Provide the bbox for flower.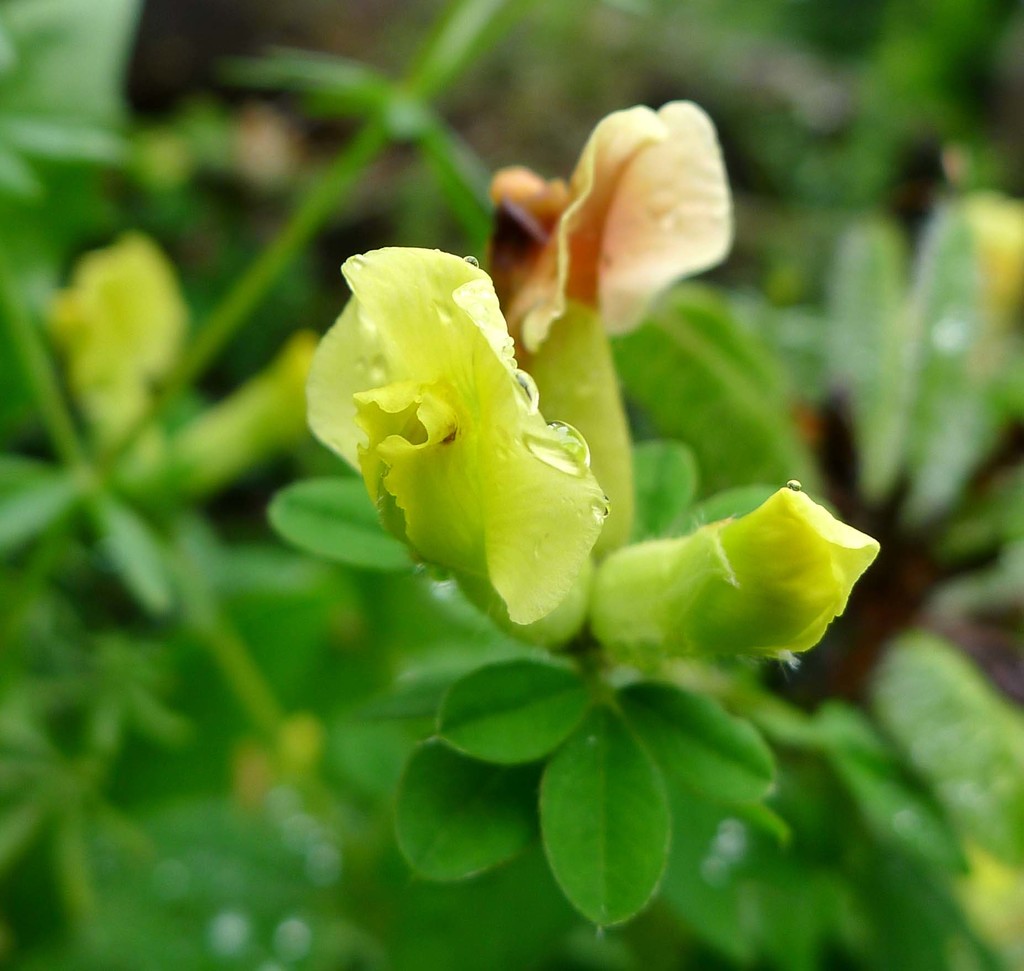
left=486, top=96, right=737, bottom=365.
